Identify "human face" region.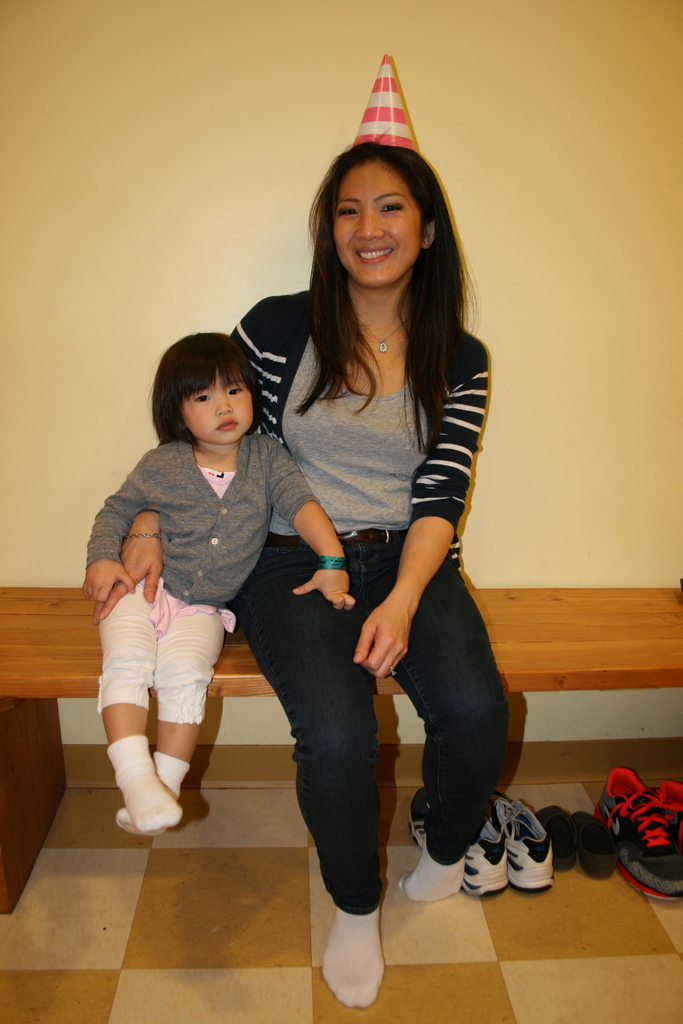
Region: bbox=[182, 371, 252, 448].
